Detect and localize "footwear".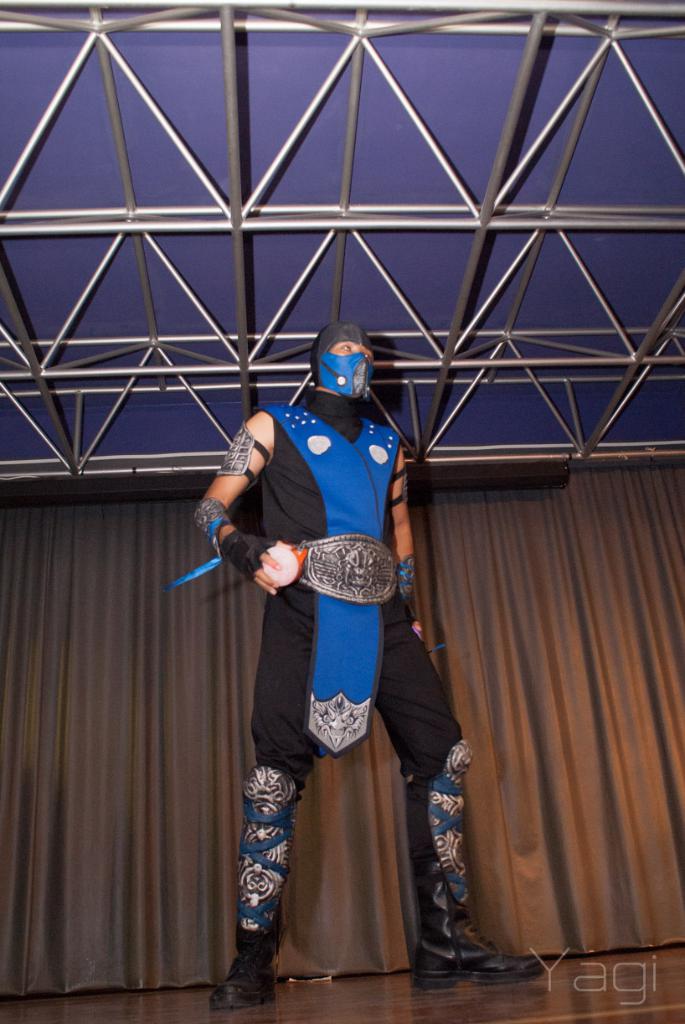
Localized at [199,898,284,1011].
